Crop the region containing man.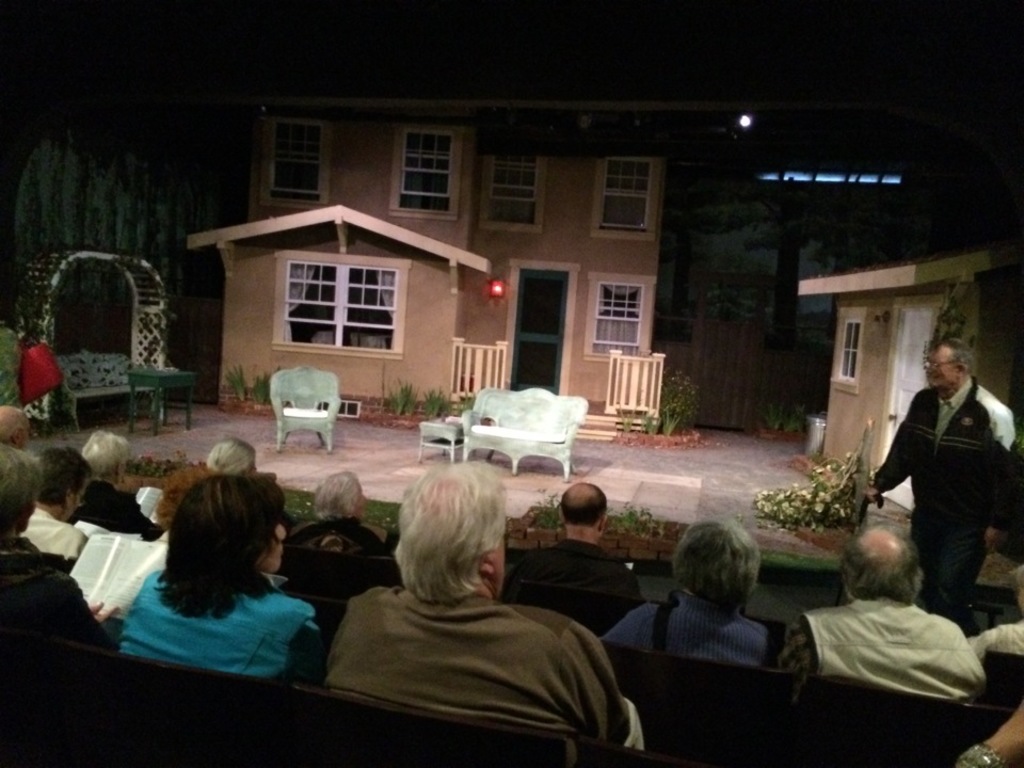
Crop region: select_region(499, 479, 642, 641).
